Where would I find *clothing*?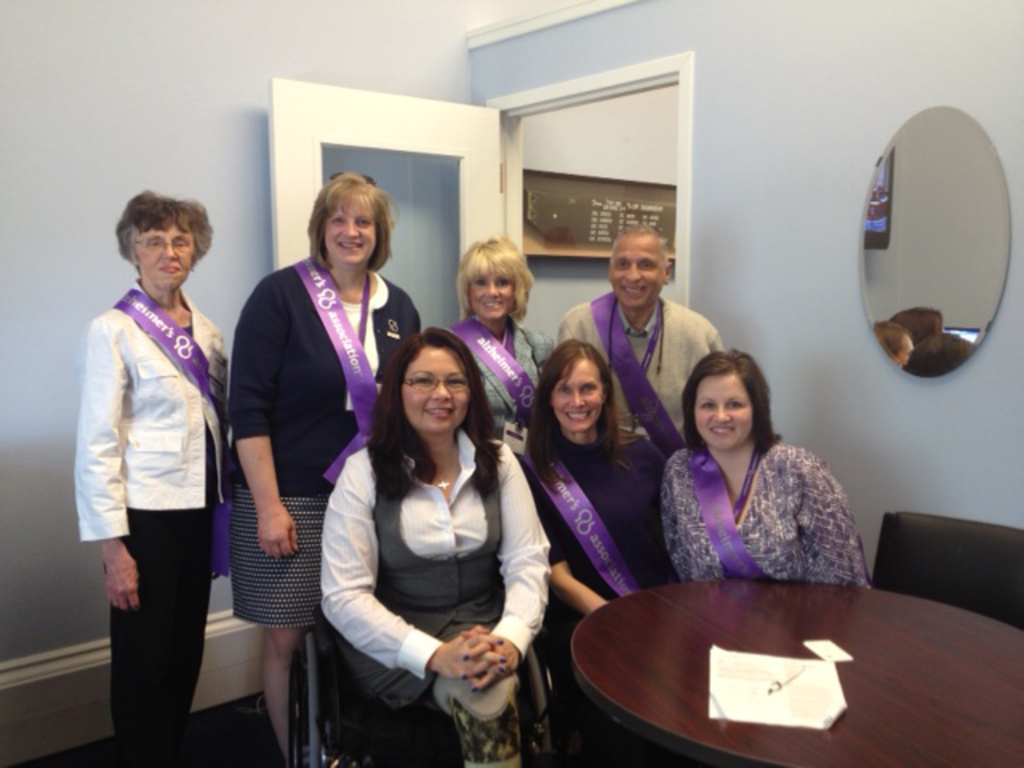
At 520/429/678/766.
